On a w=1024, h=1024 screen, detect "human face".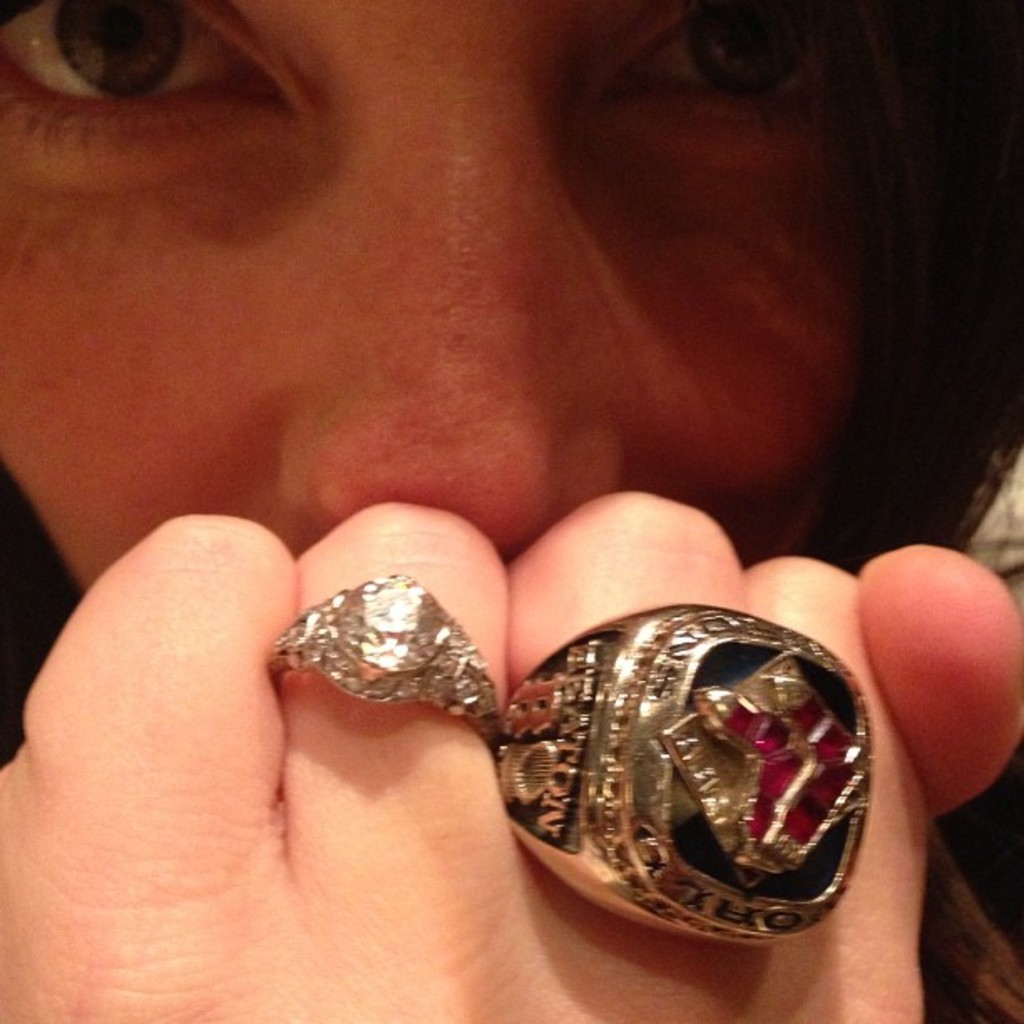
l=0, t=2, r=952, b=612.
